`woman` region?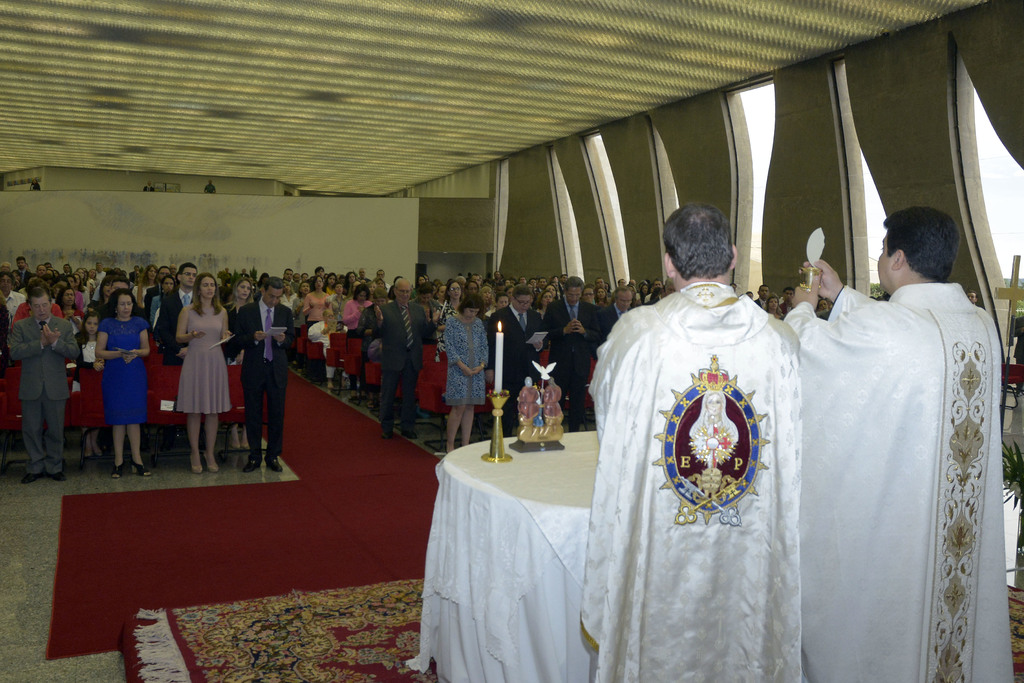
region(280, 280, 294, 308)
